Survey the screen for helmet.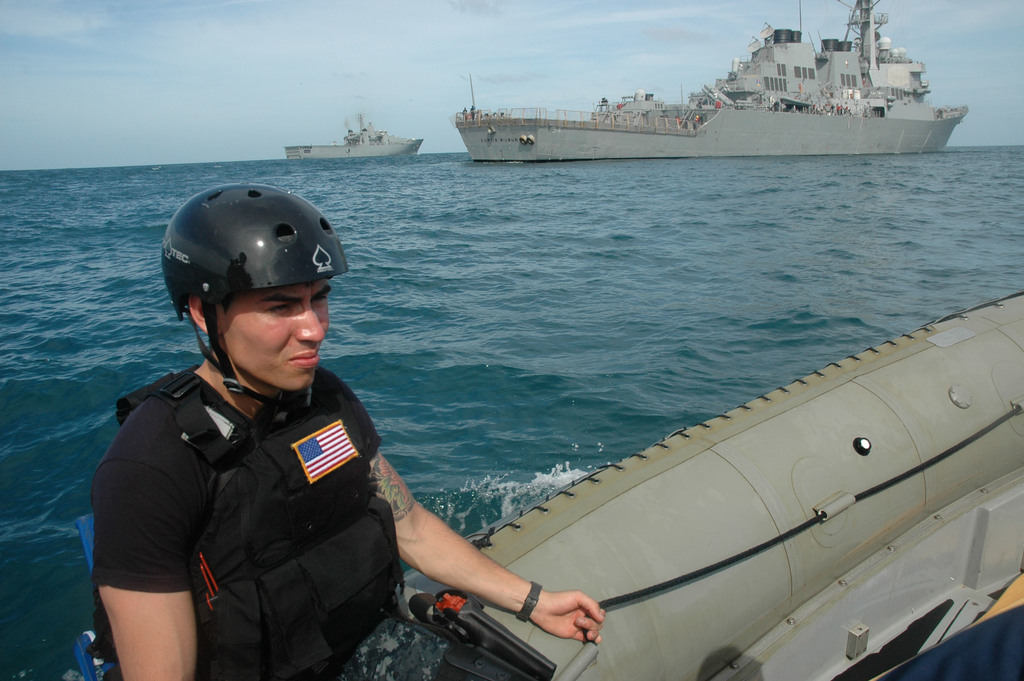
Survey found: l=154, t=180, r=356, b=415.
